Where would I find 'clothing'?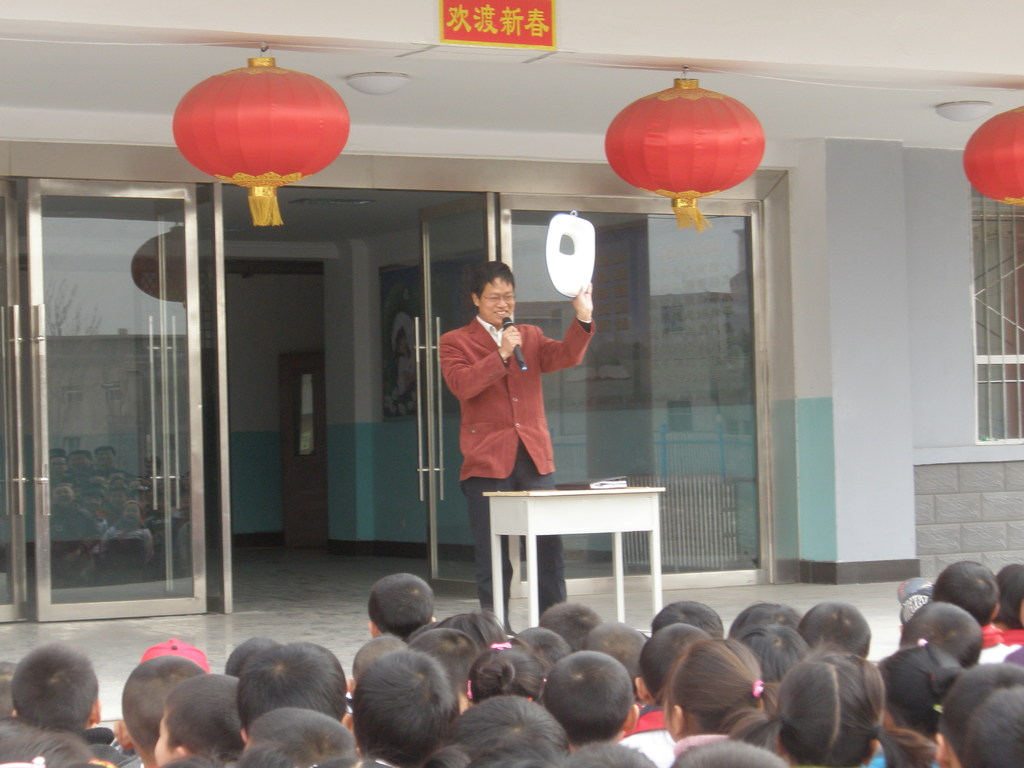
At select_region(440, 318, 597, 481).
